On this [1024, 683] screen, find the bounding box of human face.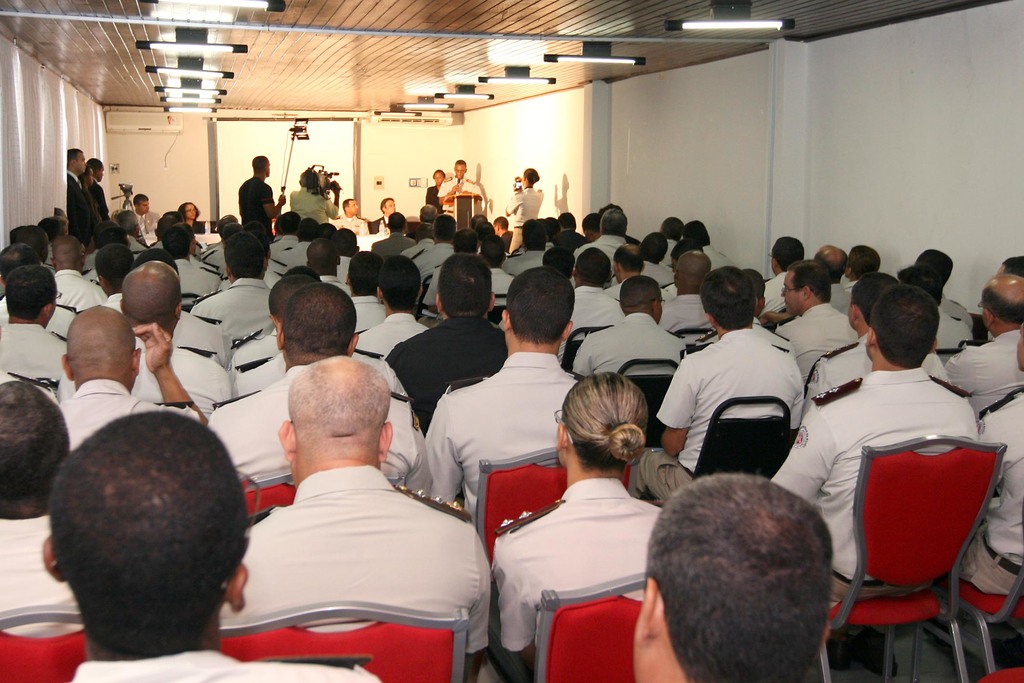
Bounding box: bbox=(772, 263, 805, 313).
